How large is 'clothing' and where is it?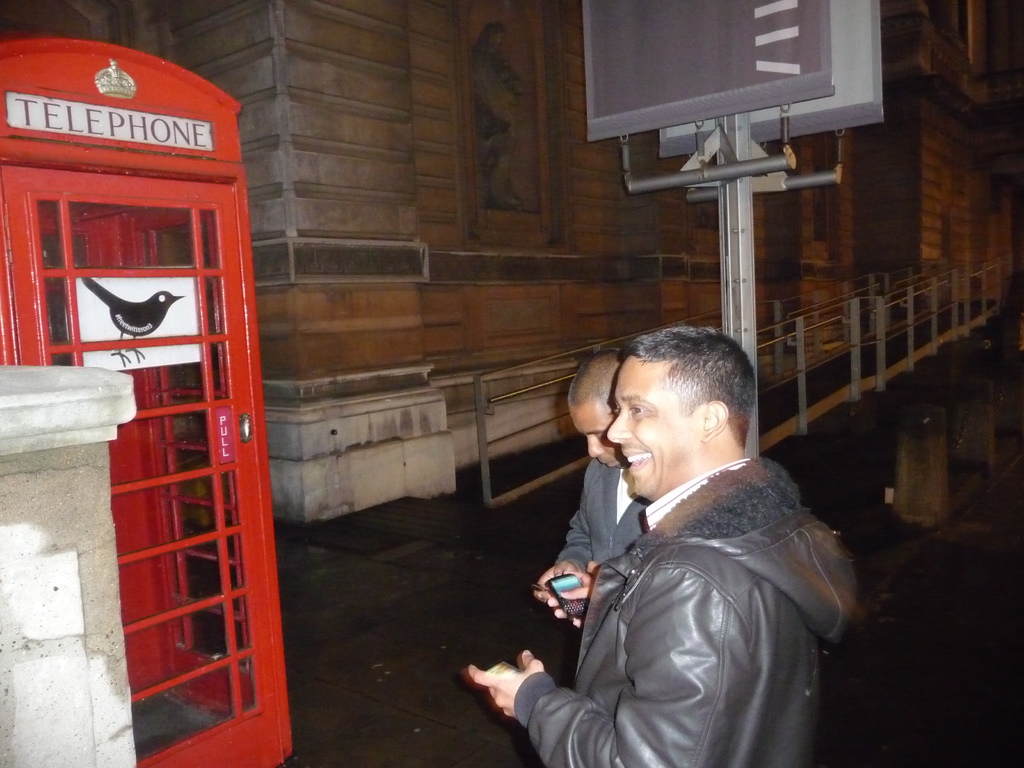
Bounding box: <box>558,465,645,573</box>.
